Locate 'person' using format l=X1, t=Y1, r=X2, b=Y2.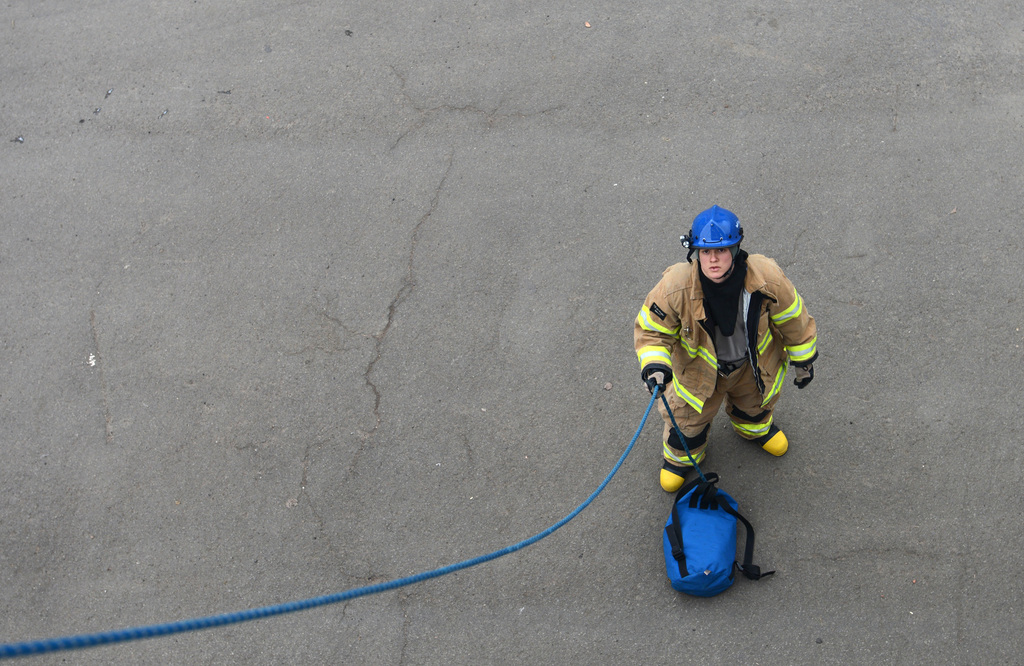
l=632, t=206, r=817, b=494.
